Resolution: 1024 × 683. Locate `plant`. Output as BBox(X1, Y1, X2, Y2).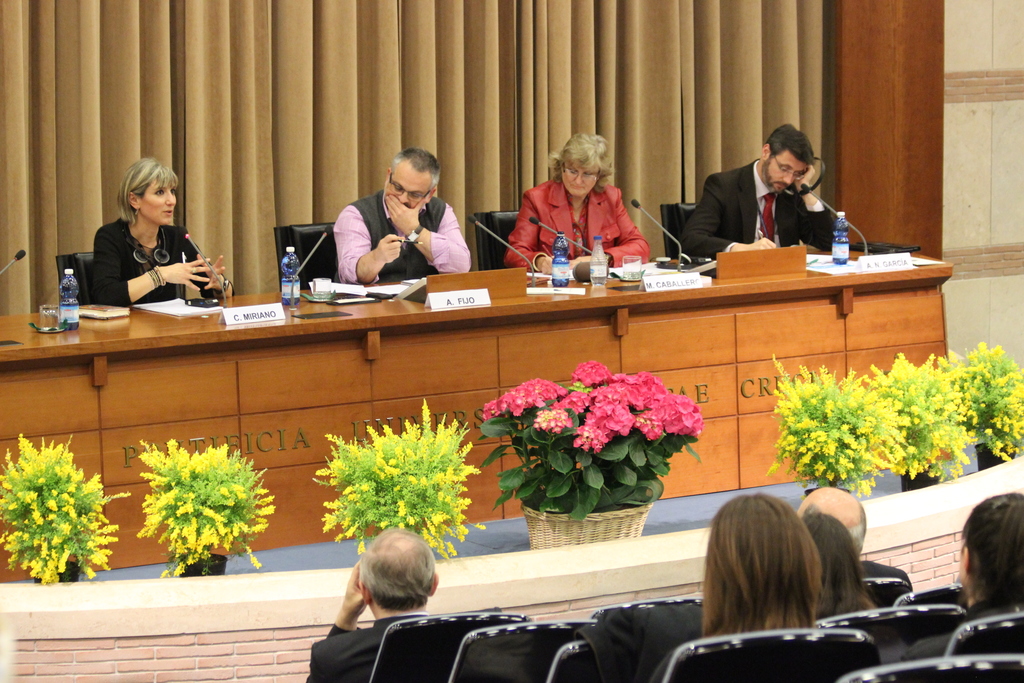
BBox(863, 349, 967, 483).
